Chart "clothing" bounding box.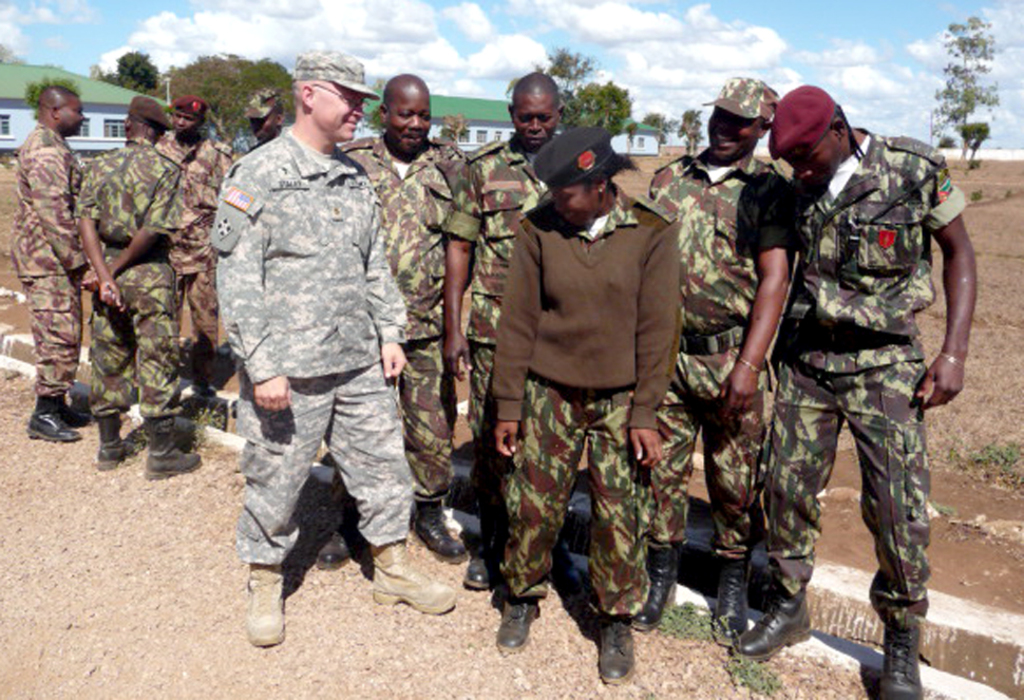
Charted: locate(156, 139, 245, 356).
